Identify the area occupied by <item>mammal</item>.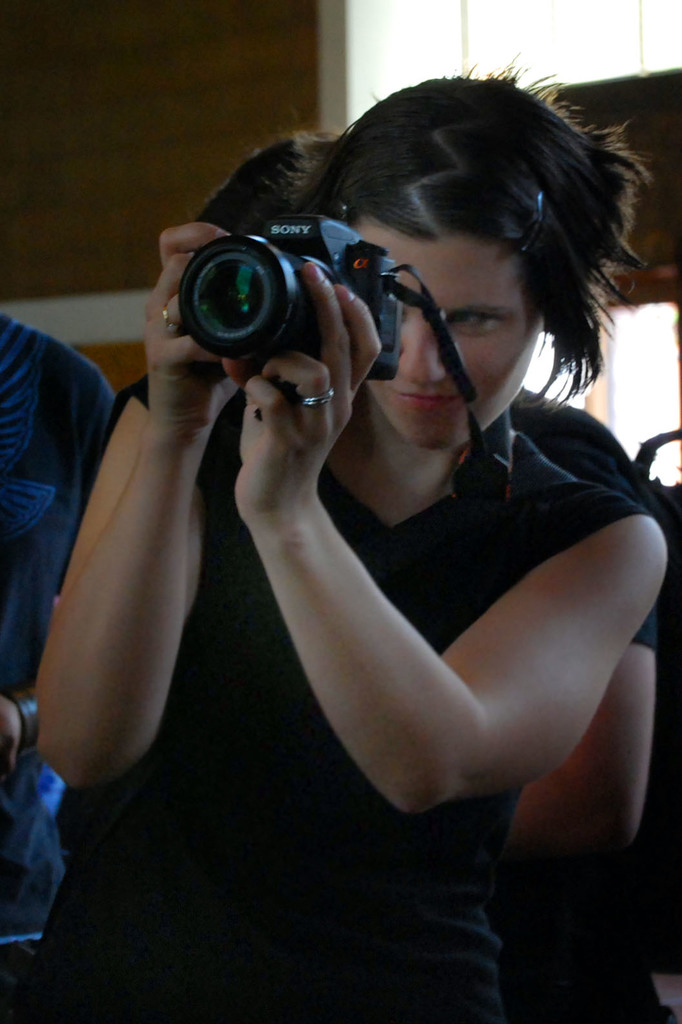
Area: 0, 296, 113, 1023.
